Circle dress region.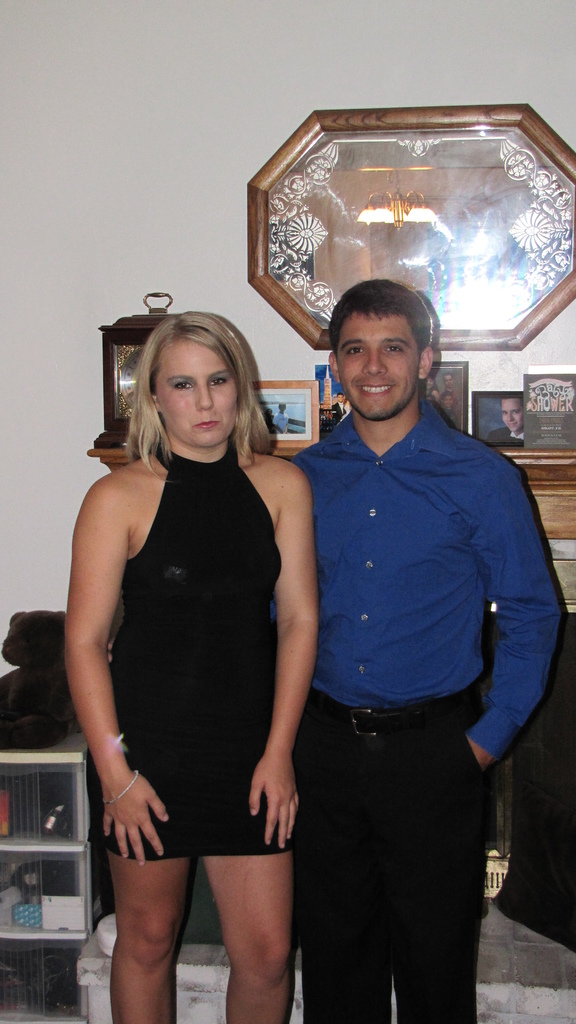
Region: <bbox>65, 428, 316, 868</bbox>.
